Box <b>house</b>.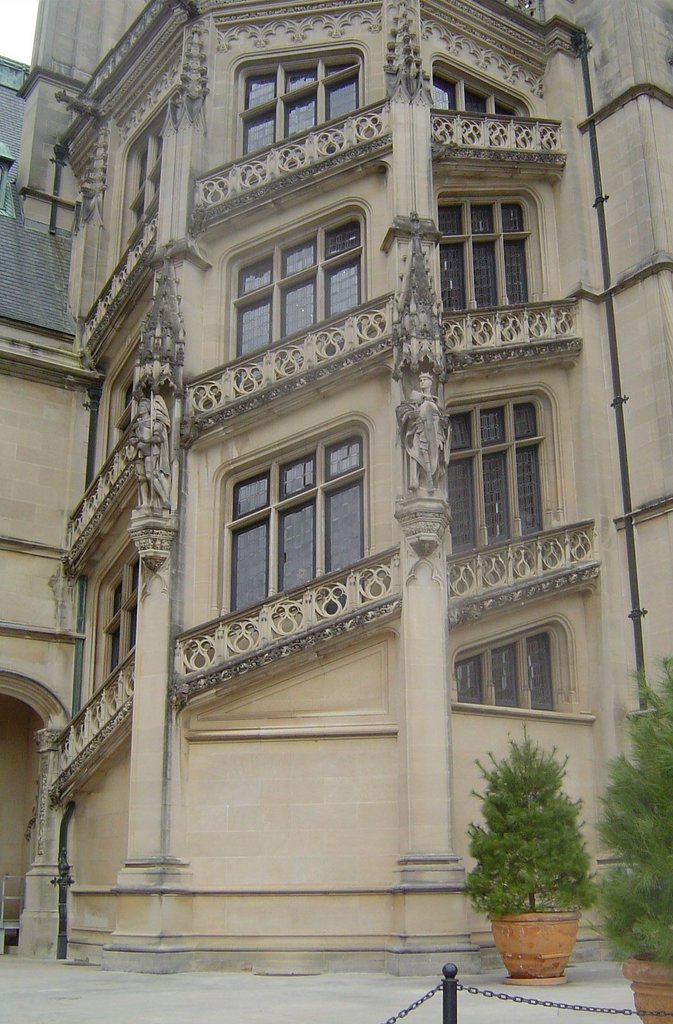
select_region(37, 0, 664, 1023).
